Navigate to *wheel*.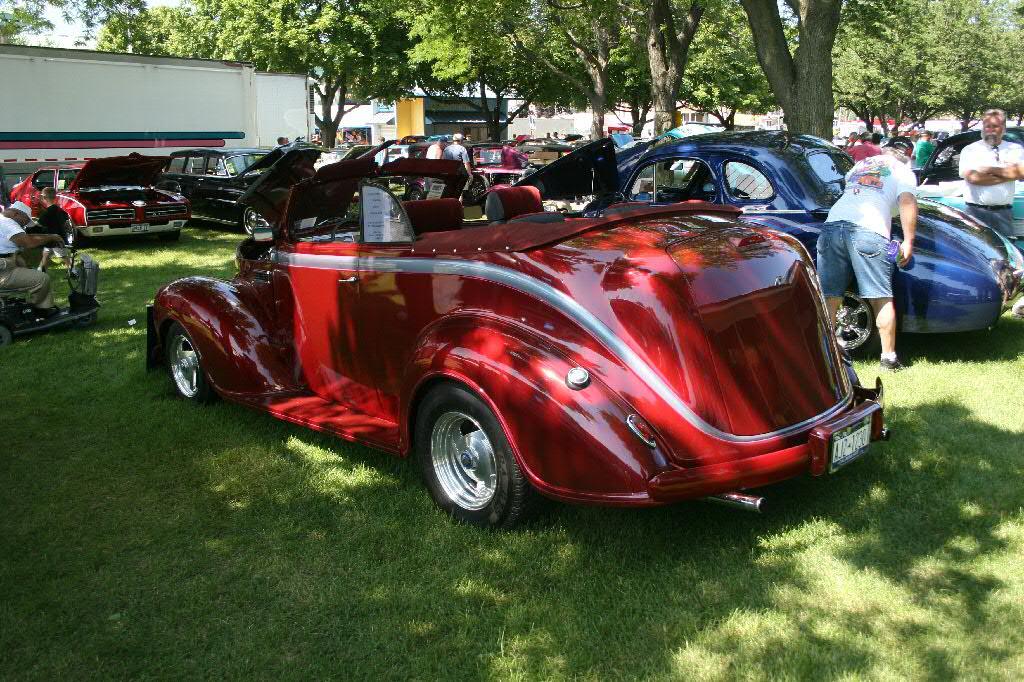
Navigation target: (67,219,79,247).
